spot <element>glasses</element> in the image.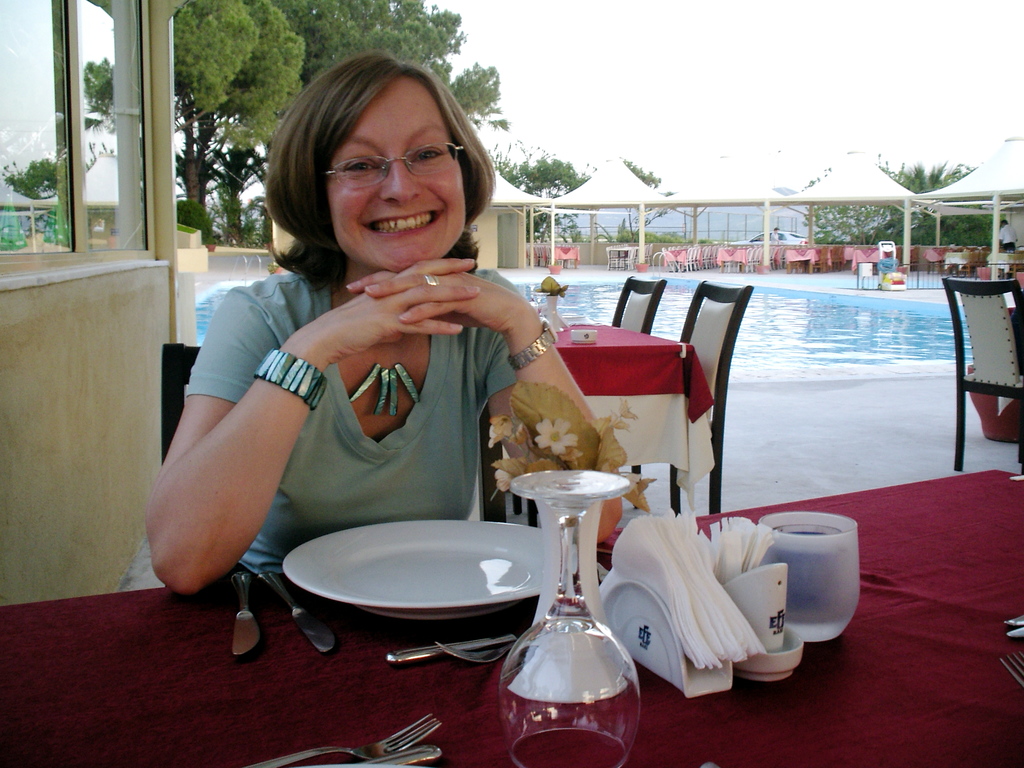
<element>glasses</element> found at (left=312, top=138, right=470, bottom=187).
